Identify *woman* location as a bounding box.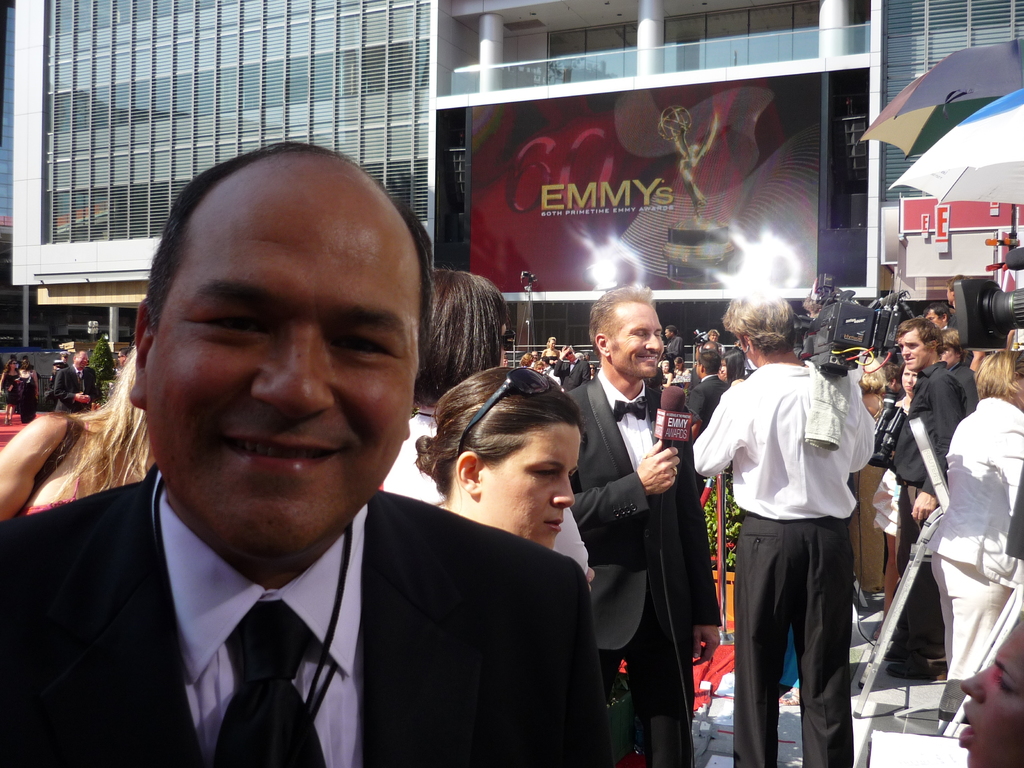
detection(850, 349, 887, 419).
